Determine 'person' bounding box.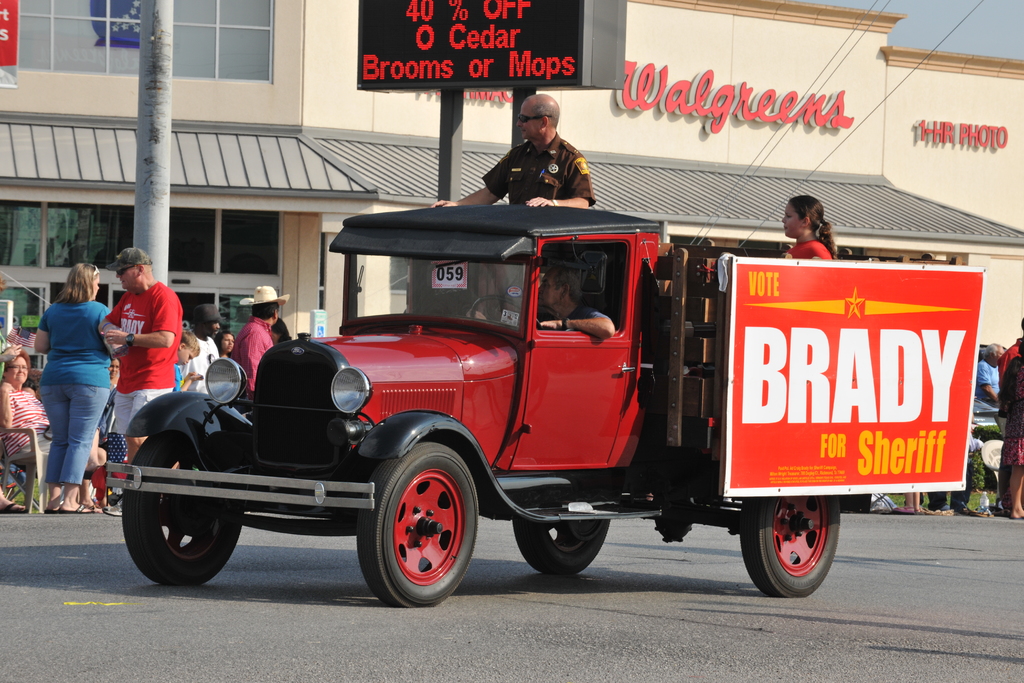
Determined: (514,265,630,342).
